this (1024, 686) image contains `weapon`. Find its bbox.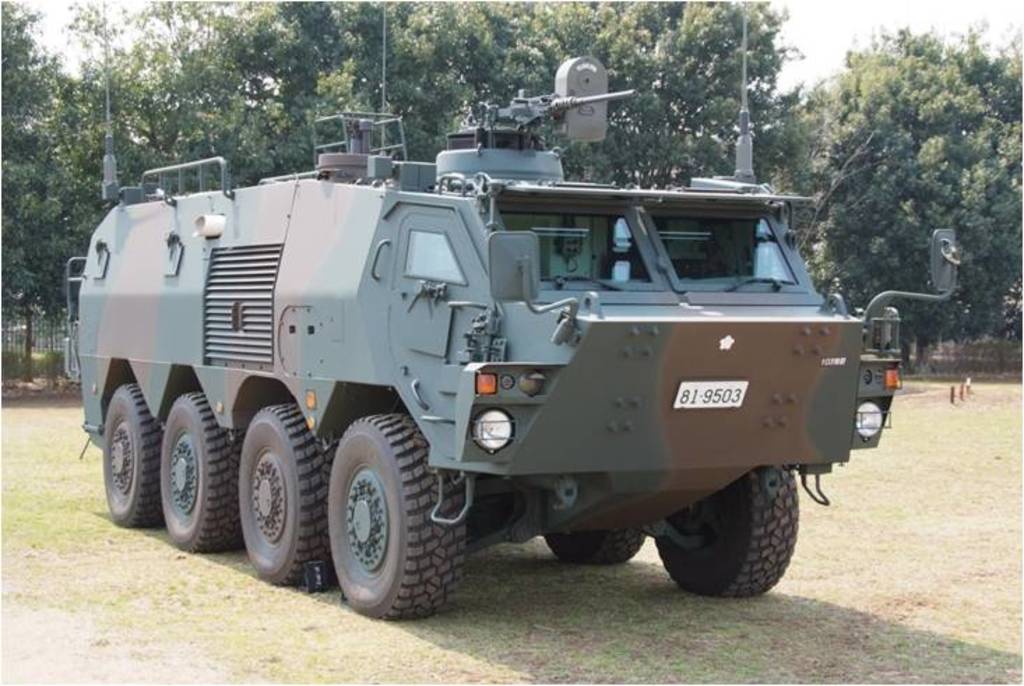
select_region(481, 84, 641, 154).
